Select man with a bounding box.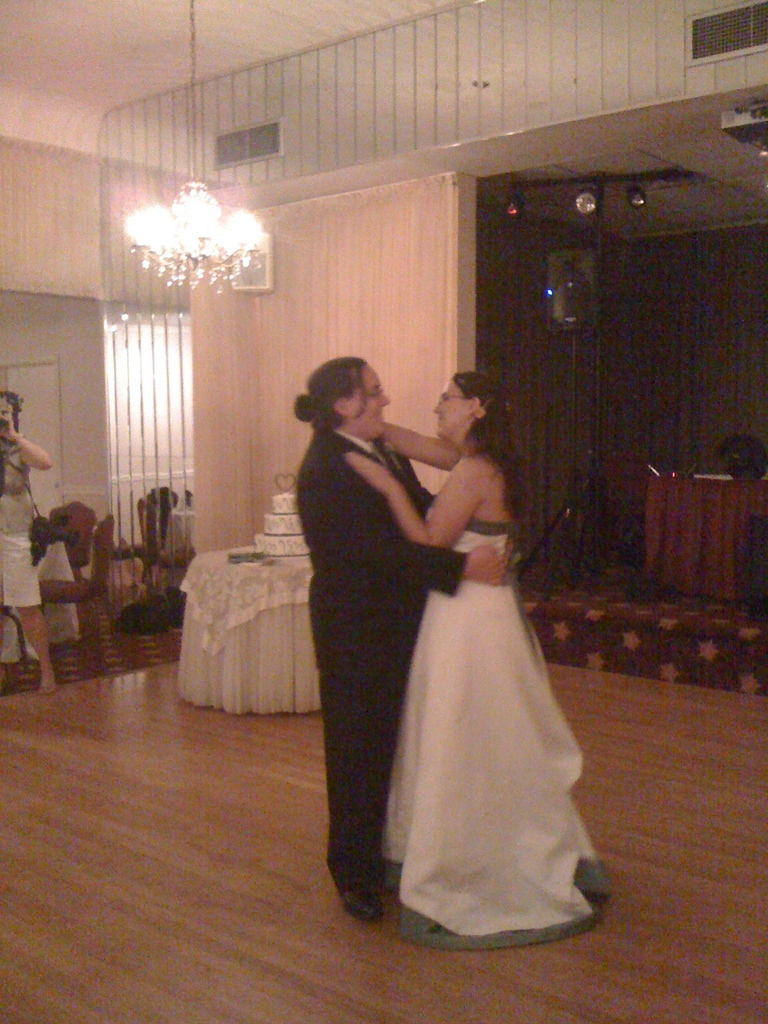
crop(288, 353, 520, 924).
